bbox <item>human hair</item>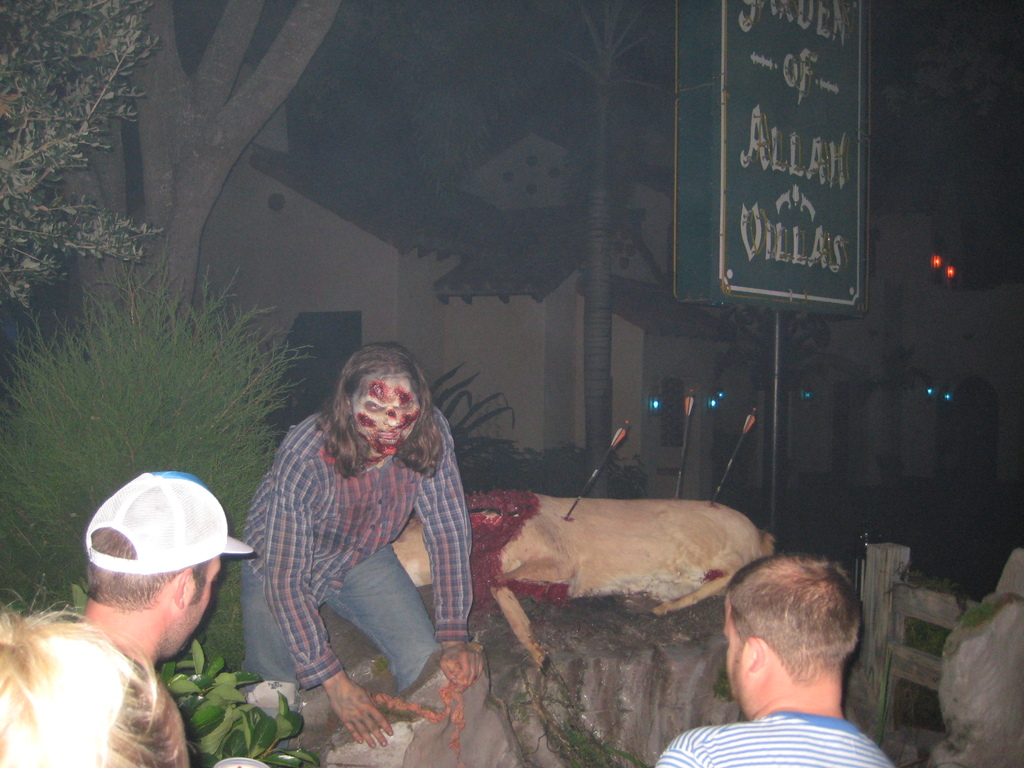
<box>81,528,217,613</box>
